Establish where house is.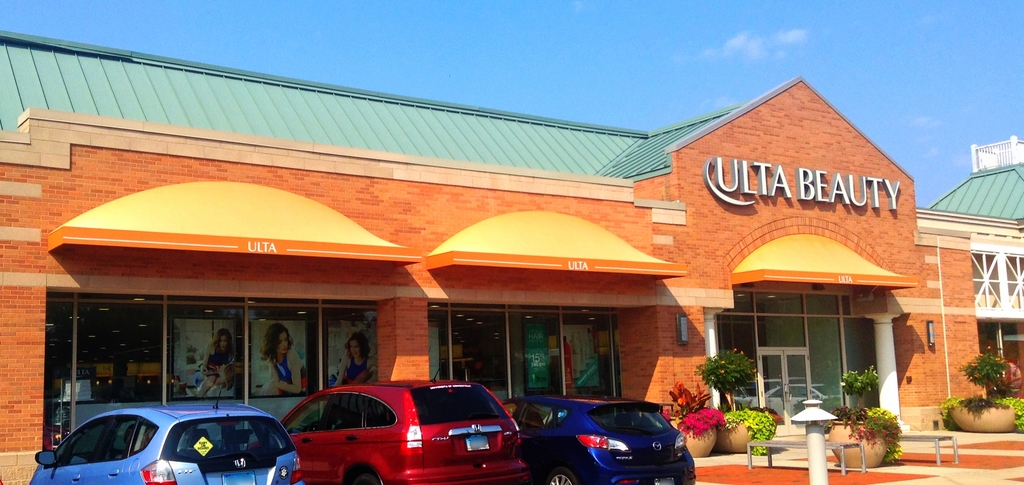
Established at box=[44, 49, 950, 452].
